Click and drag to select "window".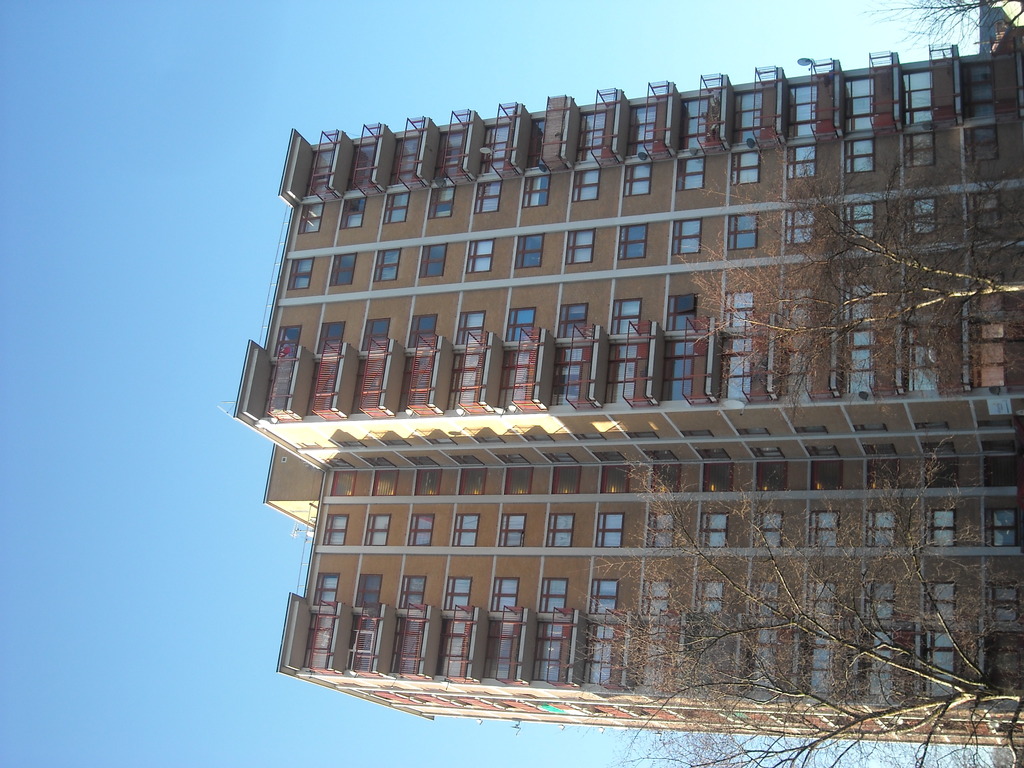
Selection: bbox=(922, 581, 957, 617).
